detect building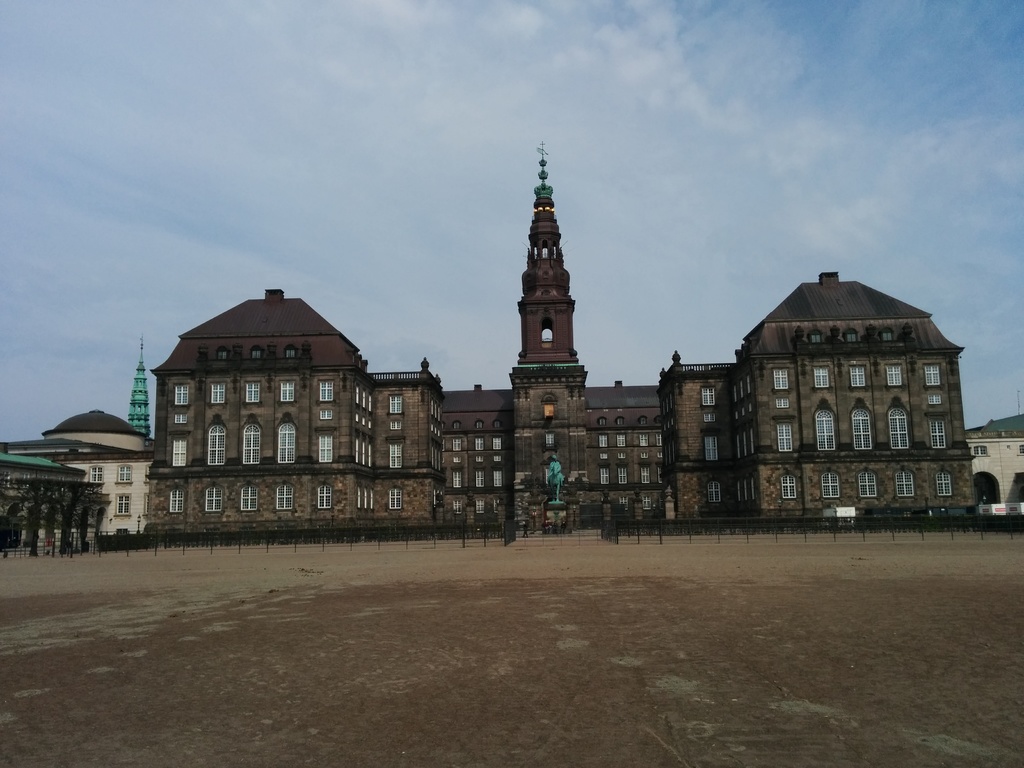
x1=127, y1=340, x2=149, y2=435
